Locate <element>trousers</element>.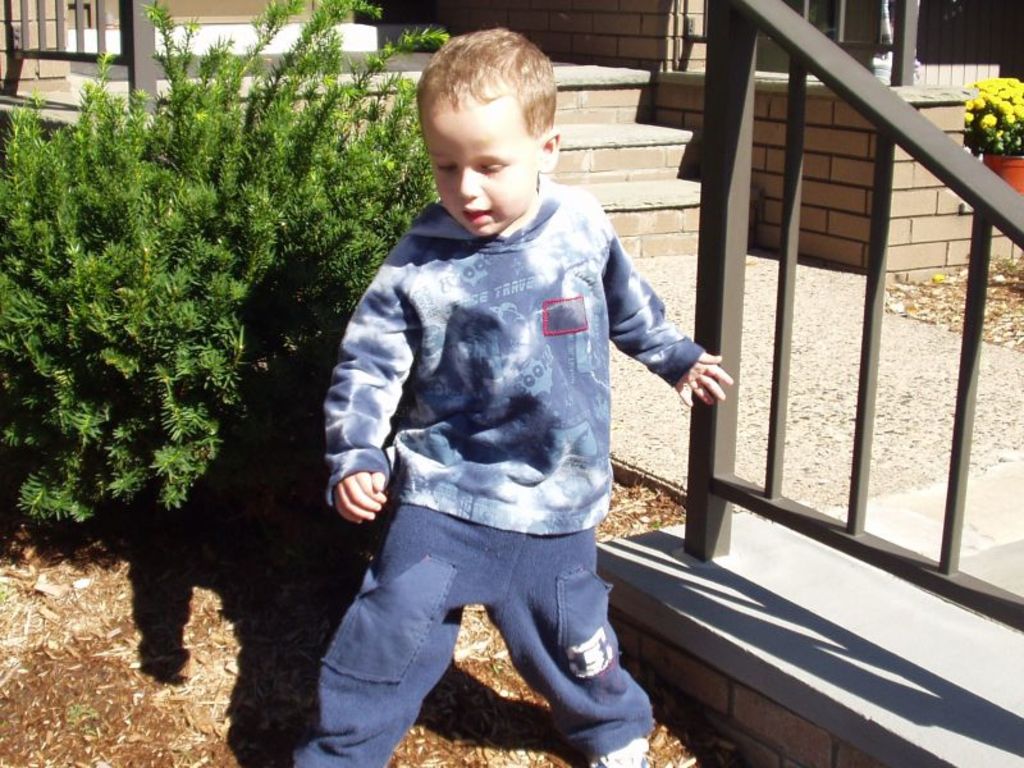
Bounding box: <bbox>314, 503, 636, 730</bbox>.
